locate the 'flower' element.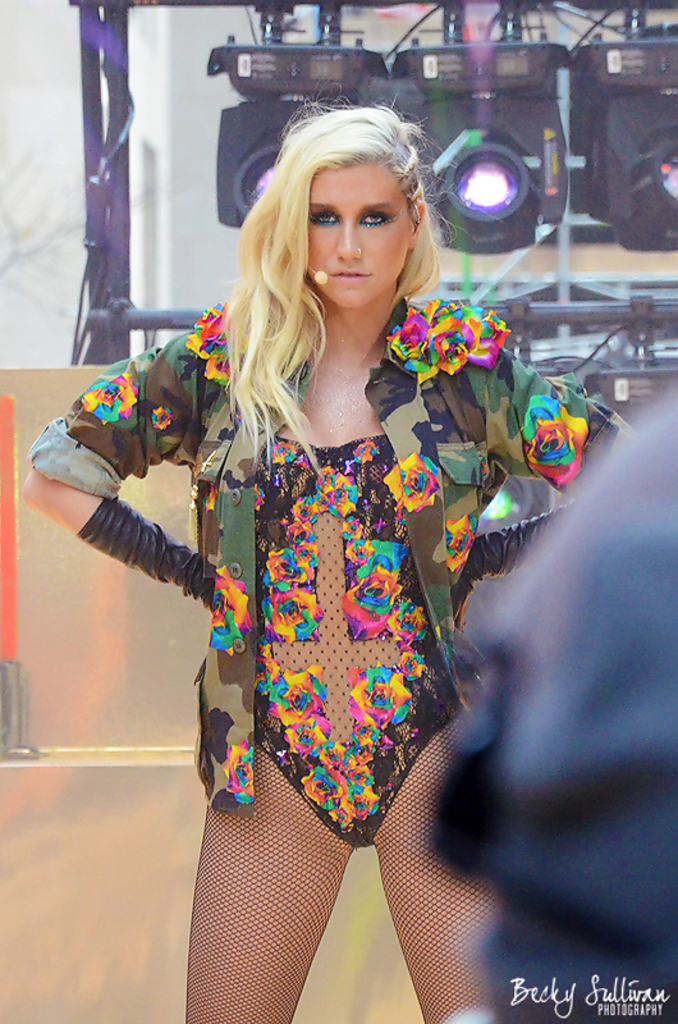
Element bbox: x1=526 y1=390 x2=585 y2=486.
